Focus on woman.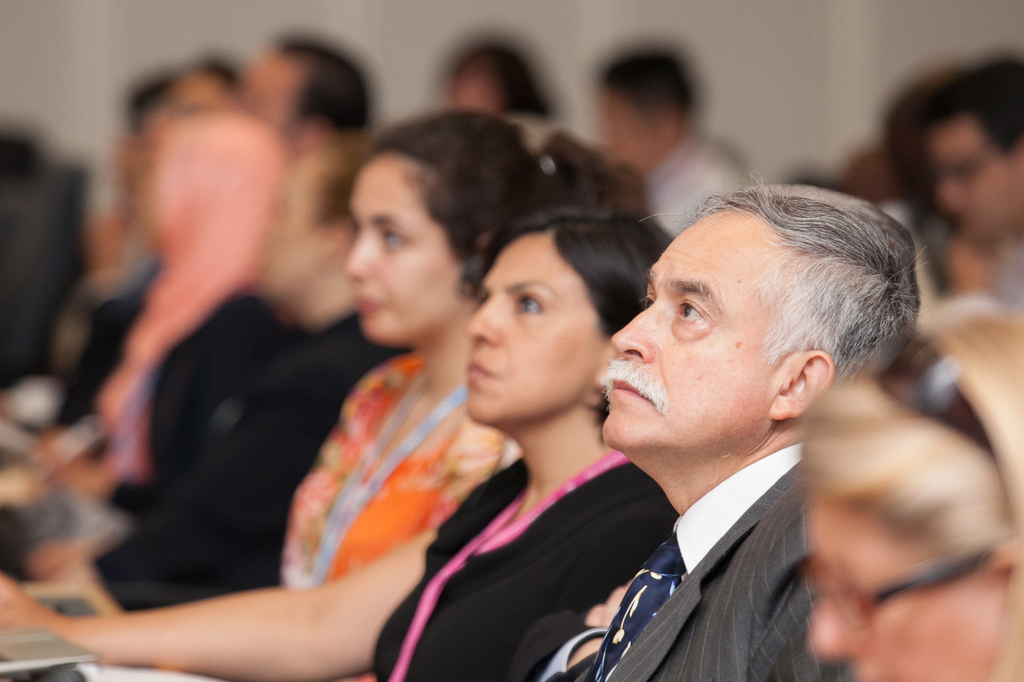
Focused at 799 305 1023 681.
